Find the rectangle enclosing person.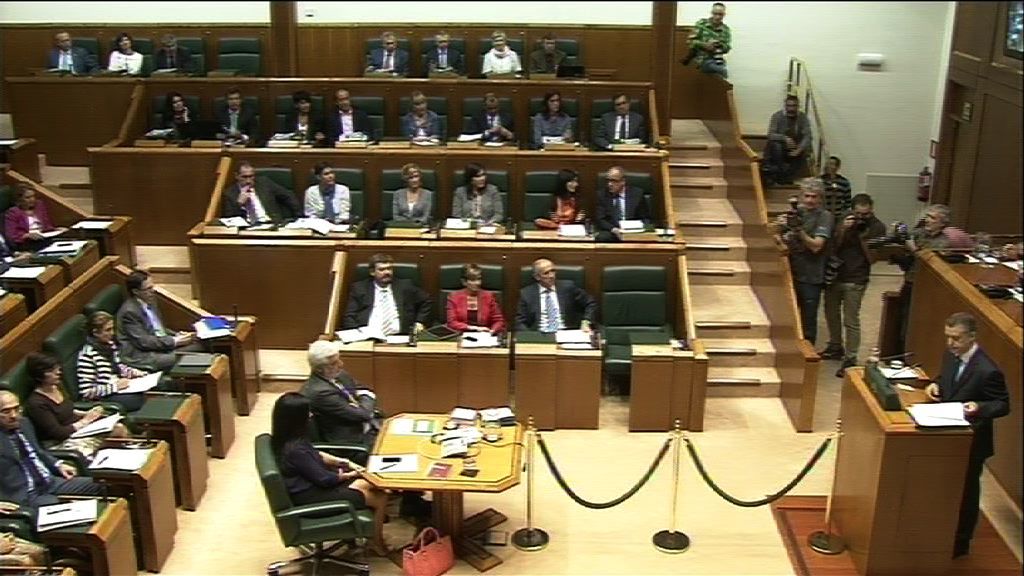
Rect(513, 256, 596, 336).
